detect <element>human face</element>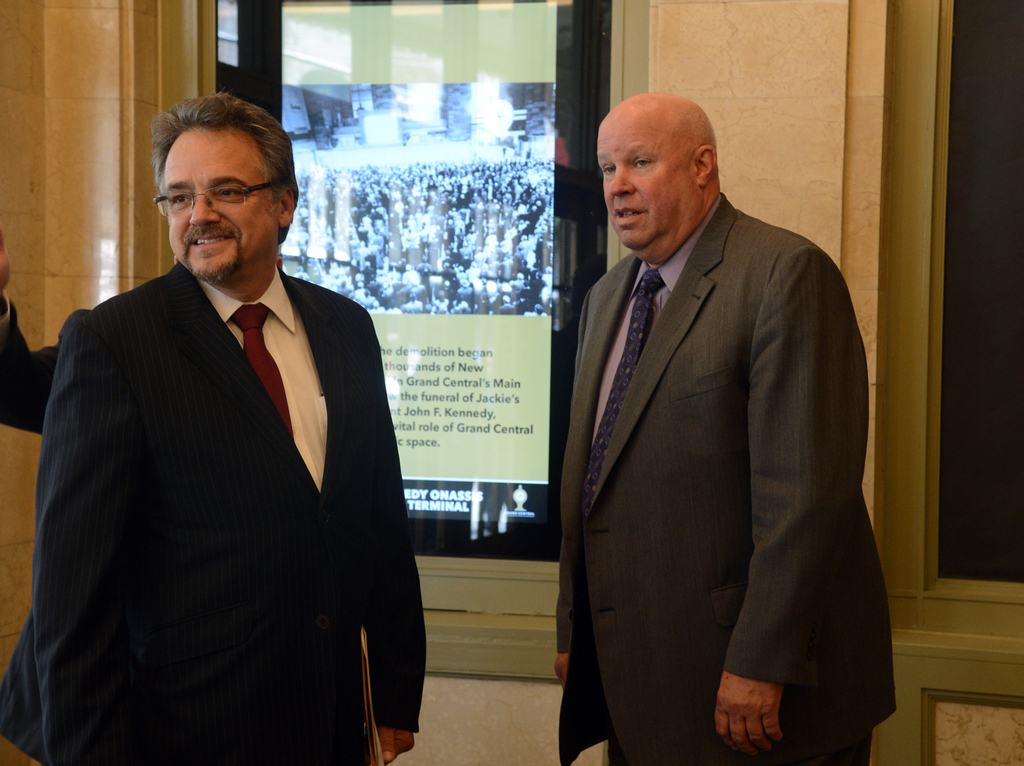
595:121:696:246
